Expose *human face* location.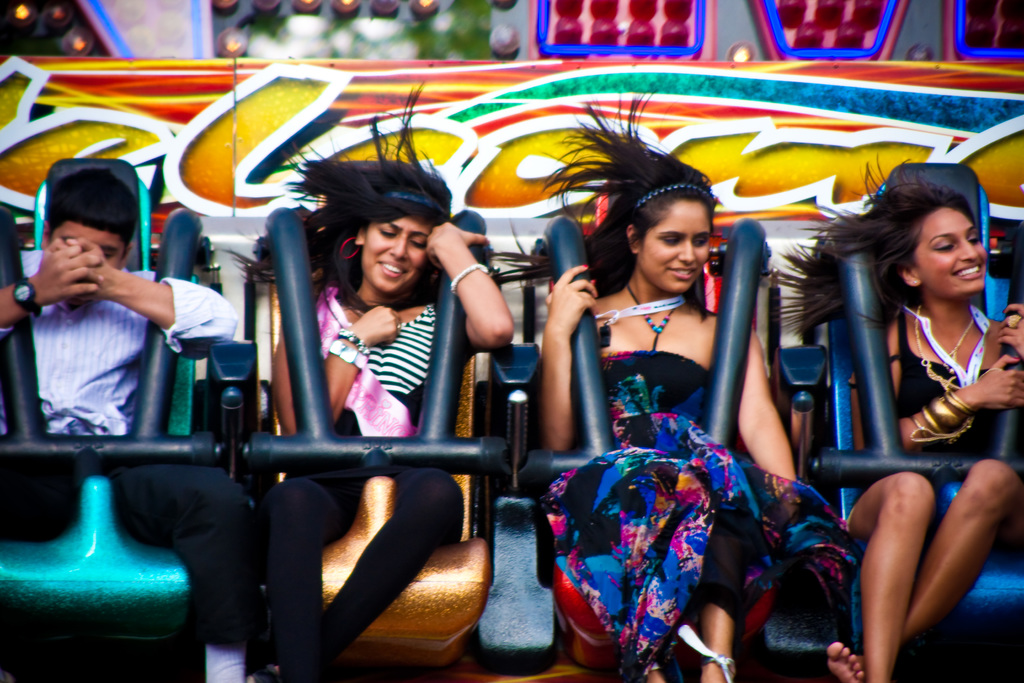
Exposed at box=[47, 220, 125, 262].
